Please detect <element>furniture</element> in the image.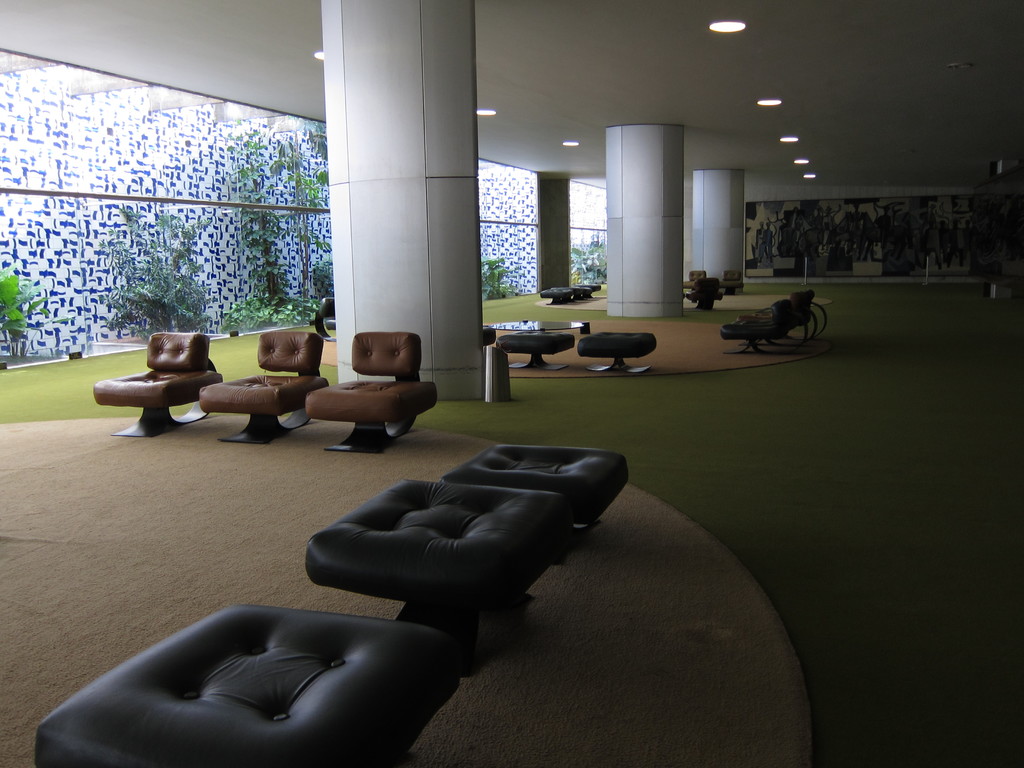
497,330,571,371.
